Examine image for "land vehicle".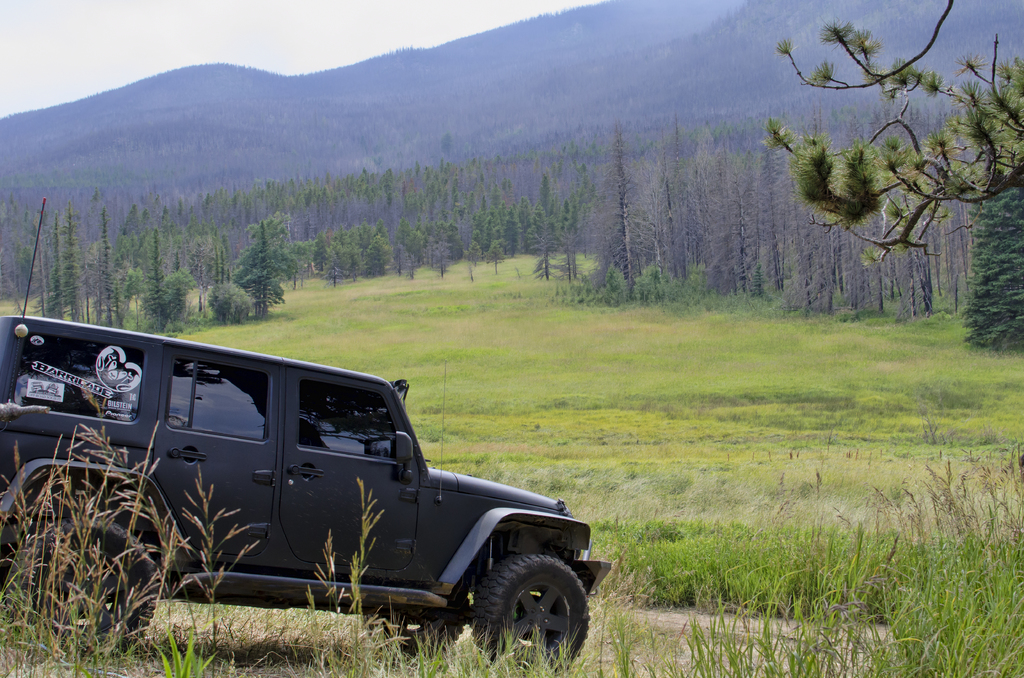
Examination result: region(25, 301, 608, 650).
